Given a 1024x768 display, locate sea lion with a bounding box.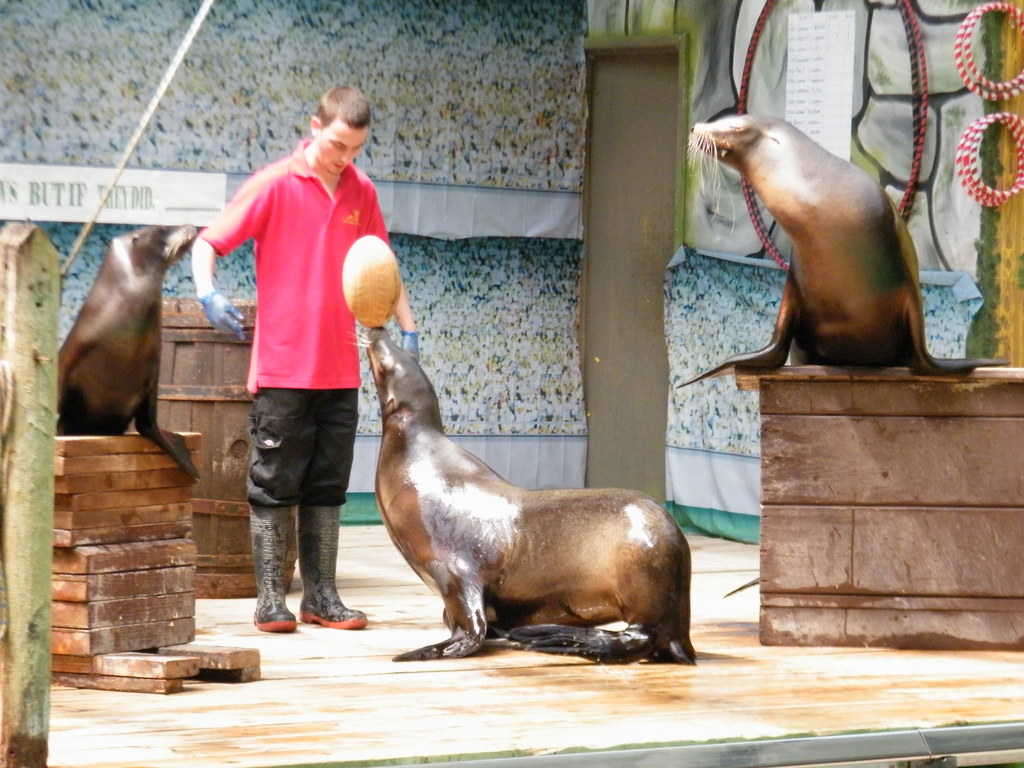
Located: [332, 324, 693, 662].
